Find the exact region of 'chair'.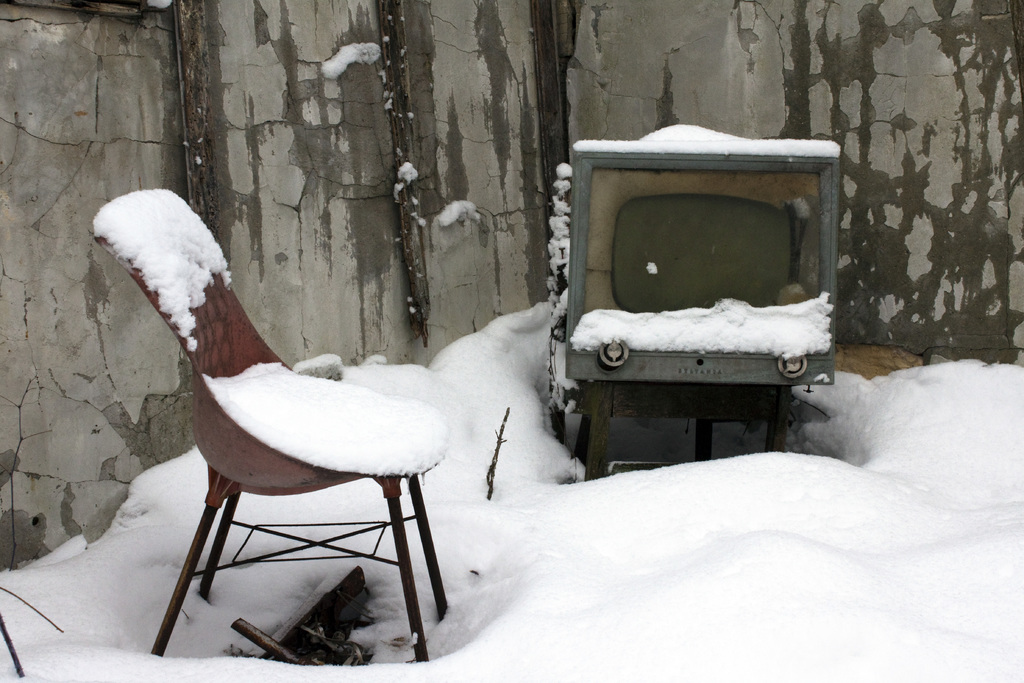
Exact region: (x1=94, y1=215, x2=477, y2=678).
